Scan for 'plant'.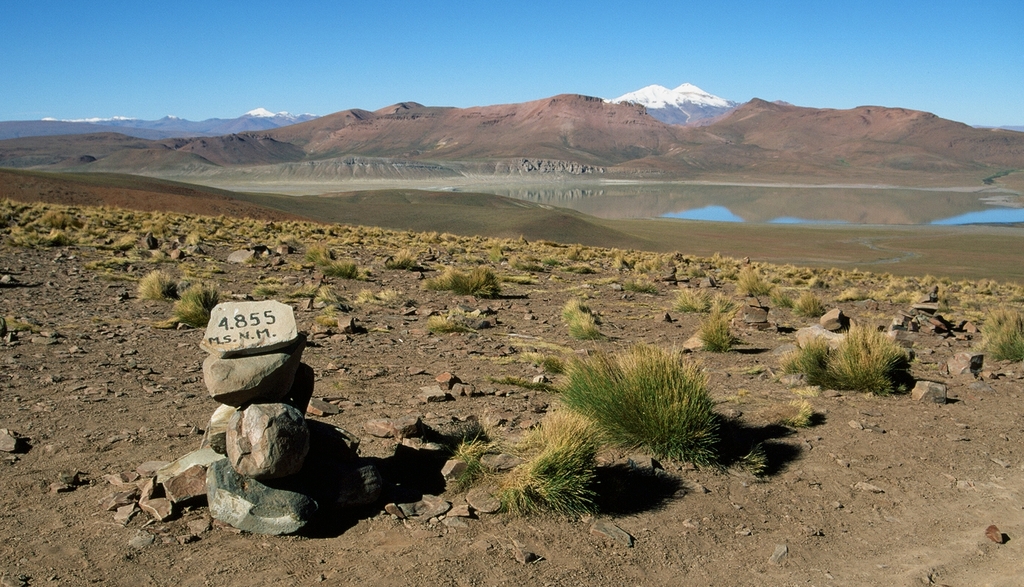
Scan result: [left=480, top=242, right=502, bottom=263].
